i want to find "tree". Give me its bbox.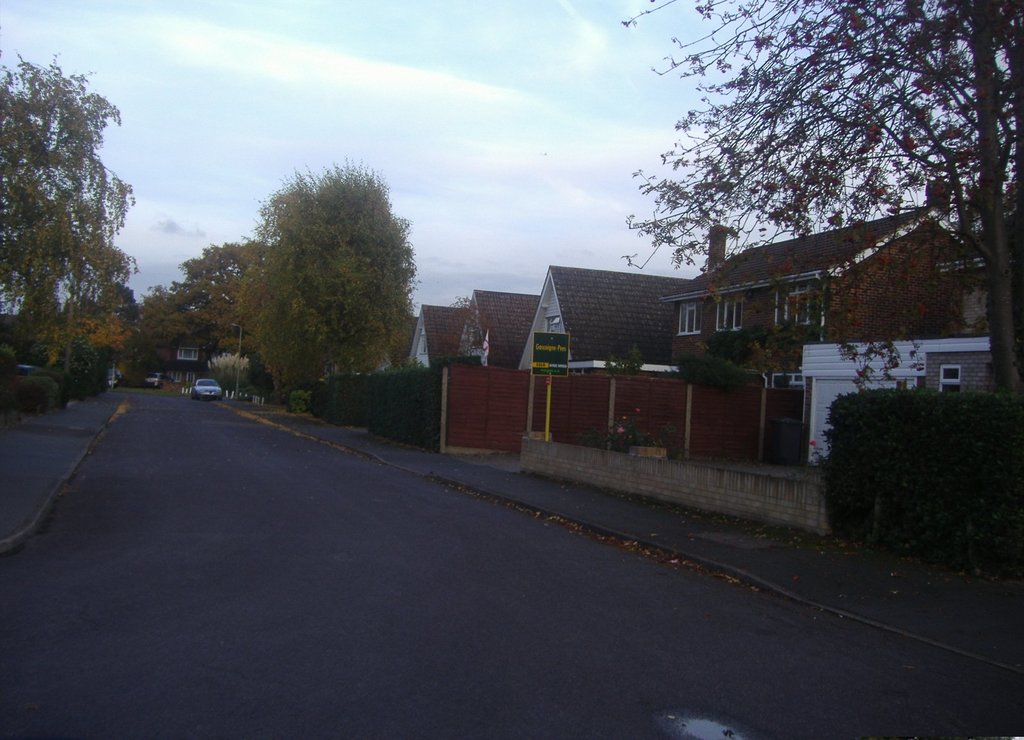
187/243/257/363.
